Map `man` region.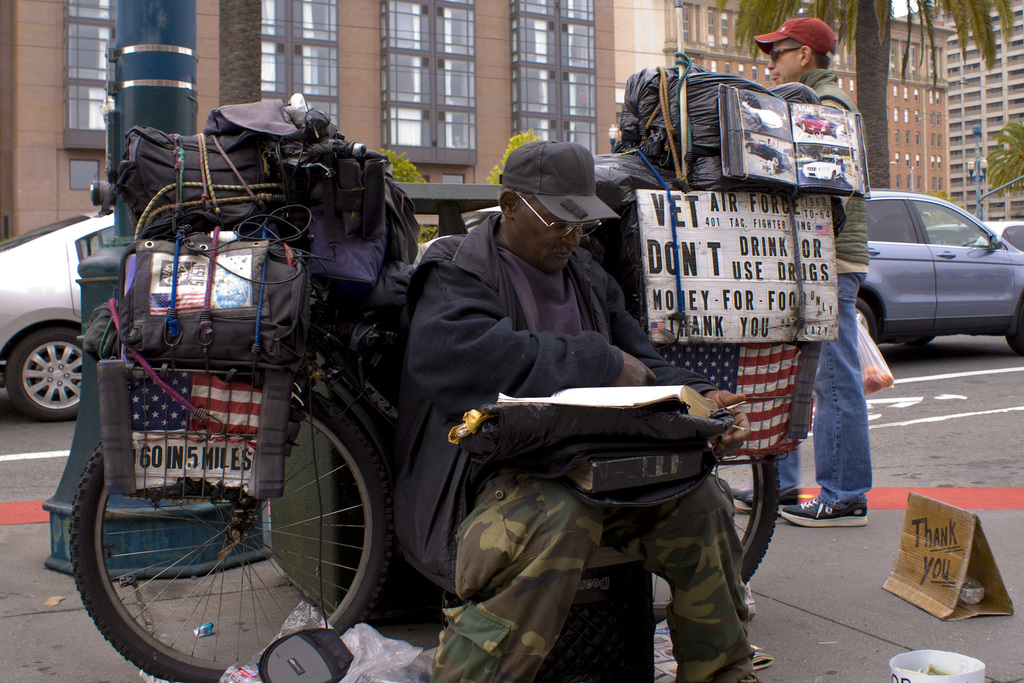
Mapped to Rect(730, 15, 872, 527).
